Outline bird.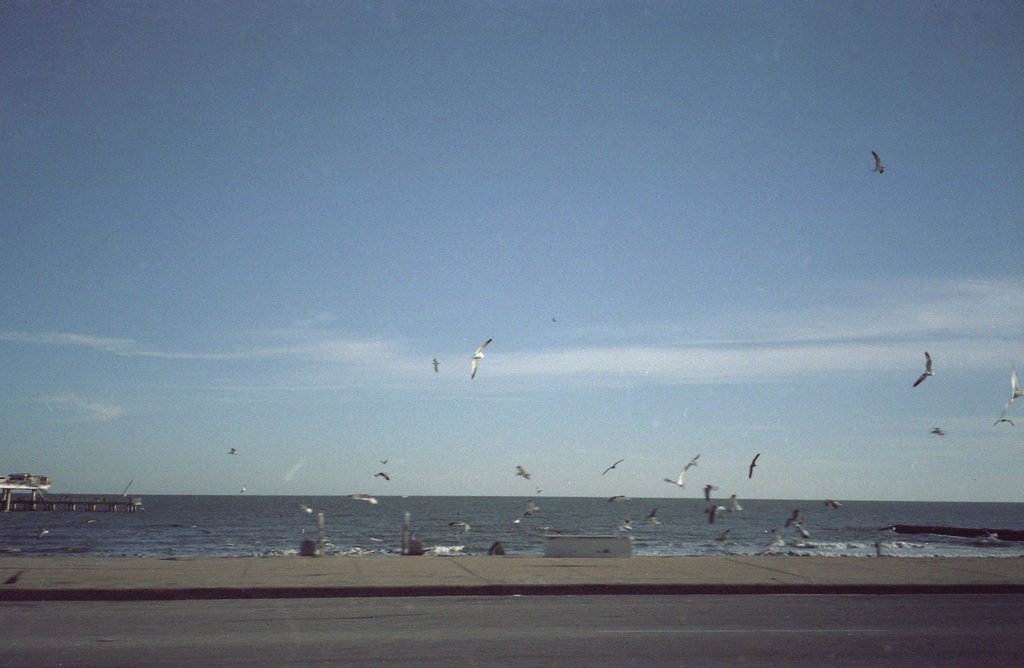
Outline: region(226, 447, 238, 456).
